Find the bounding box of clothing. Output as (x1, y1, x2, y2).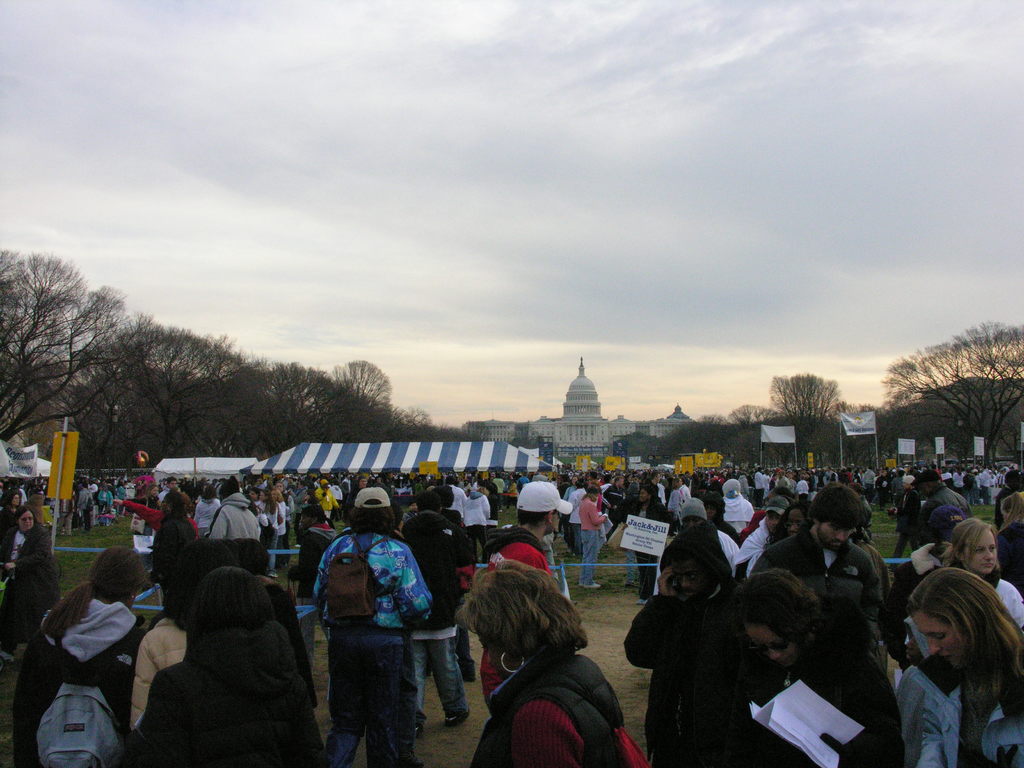
(314, 484, 336, 520).
